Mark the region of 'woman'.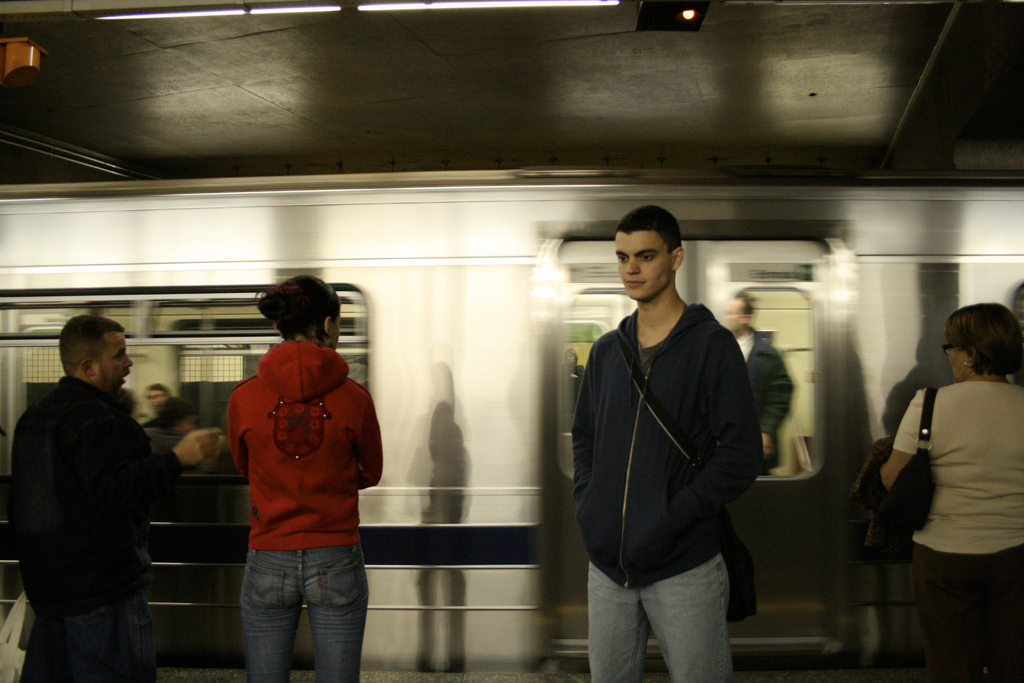
Region: bbox=(883, 300, 1023, 682).
